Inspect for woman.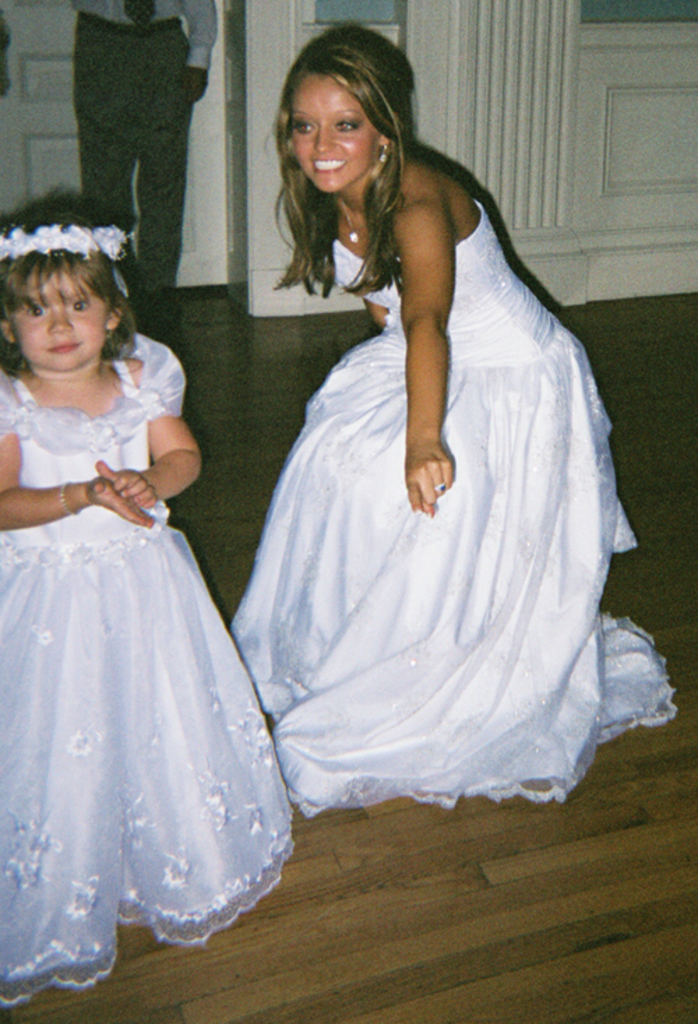
Inspection: <region>197, 56, 631, 882</region>.
